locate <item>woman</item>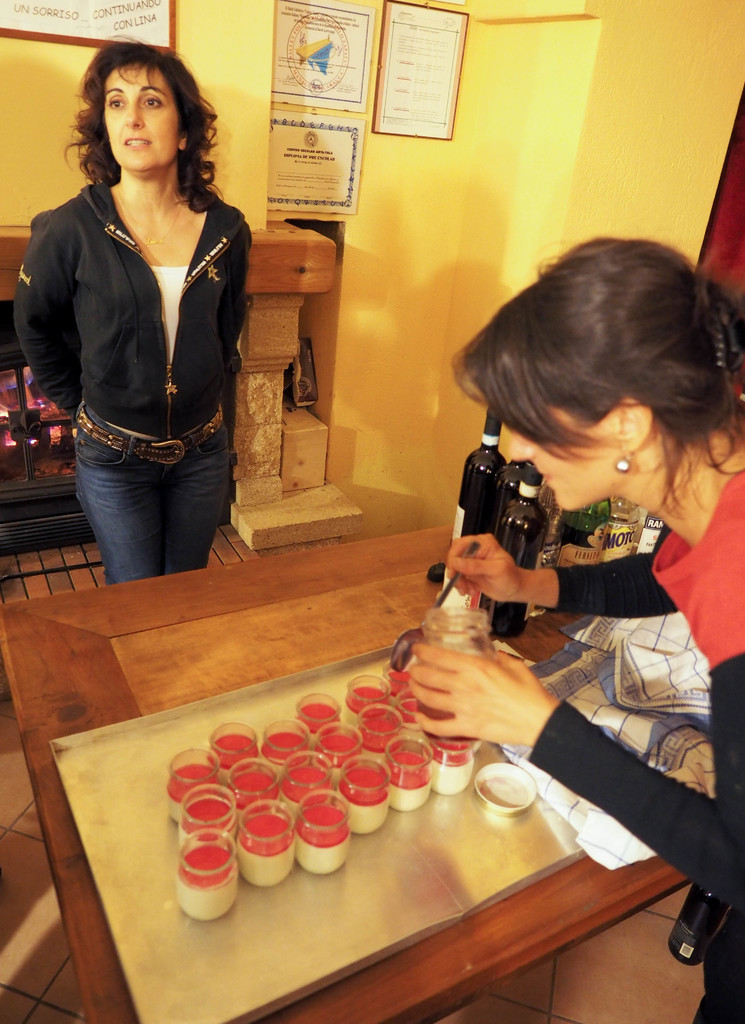
rect(395, 225, 744, 1023)
